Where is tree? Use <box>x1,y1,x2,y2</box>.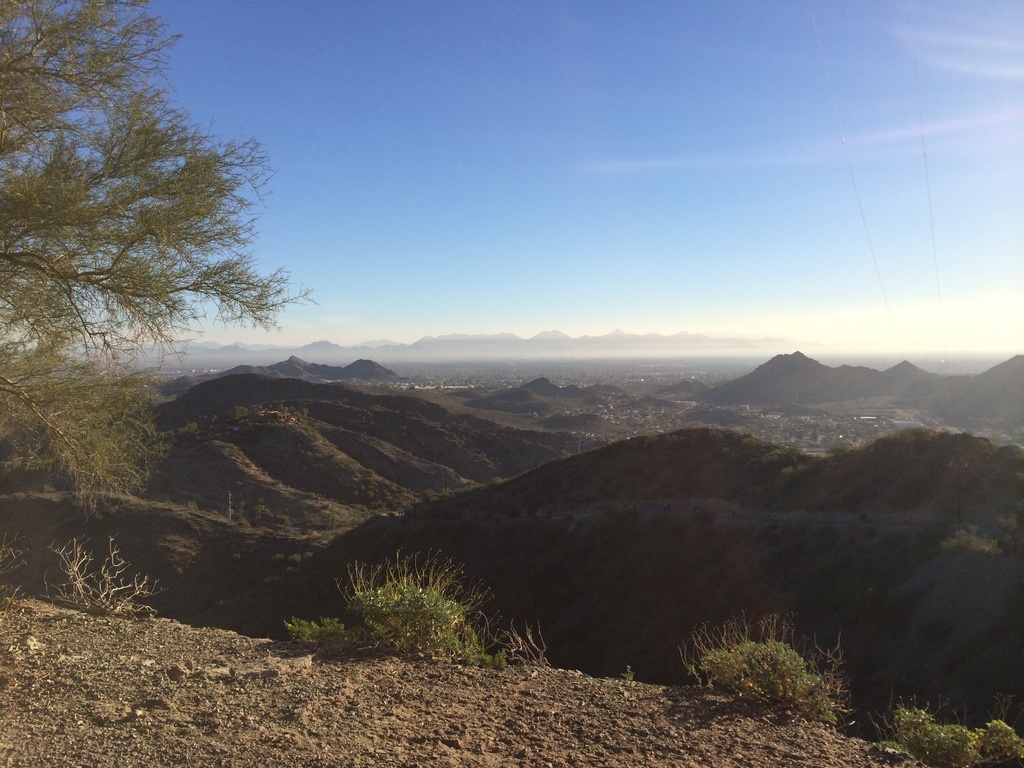
<box>995,497,1023,551</box>.
